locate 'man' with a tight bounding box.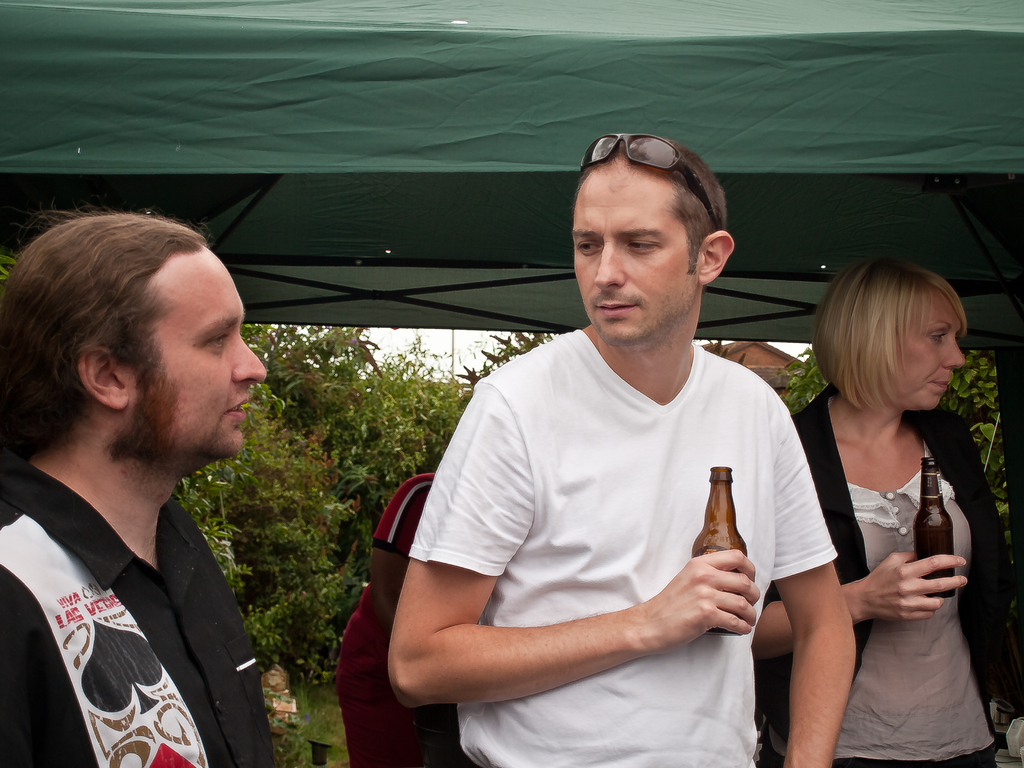
[385, 131, 863, 767].
